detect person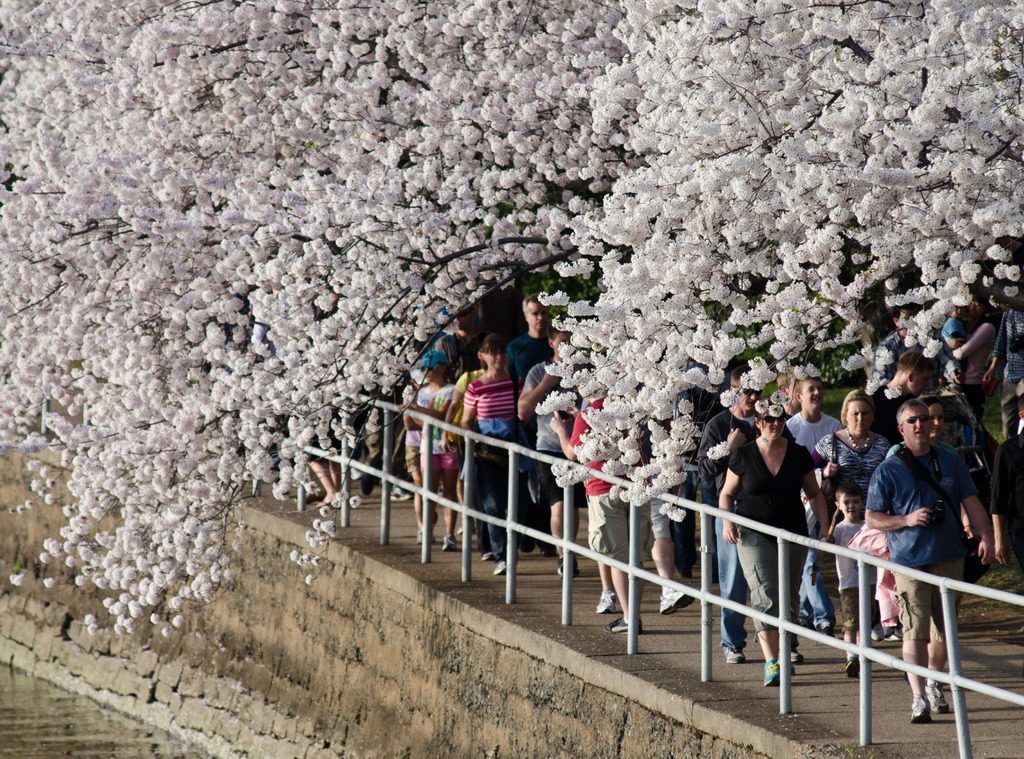
872 354 941 437
